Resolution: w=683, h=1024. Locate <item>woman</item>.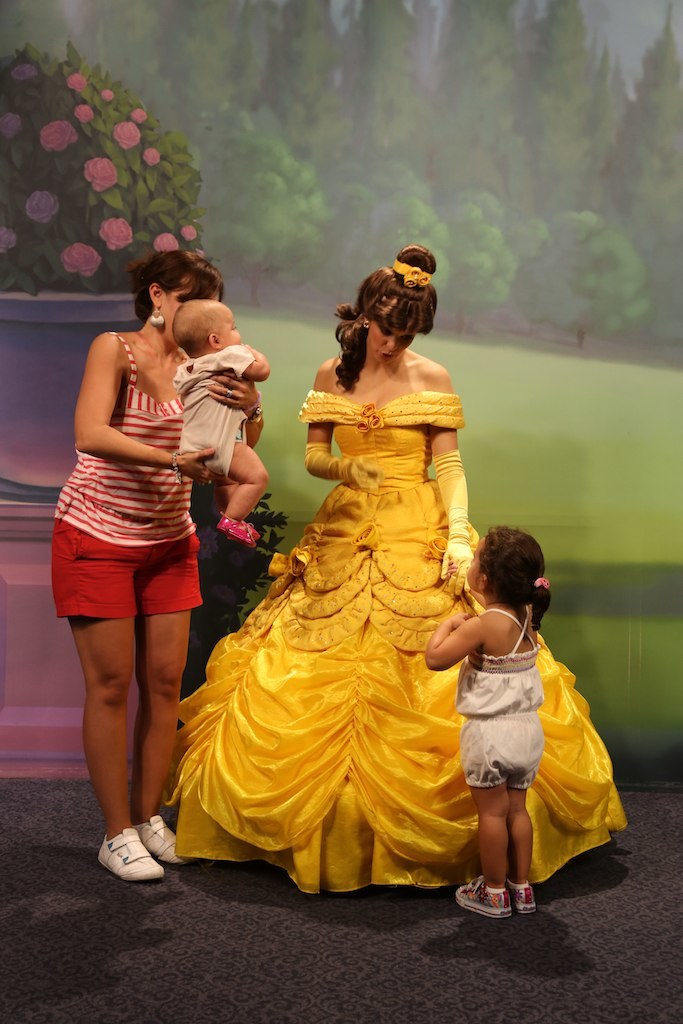
[43,238,237,859].
